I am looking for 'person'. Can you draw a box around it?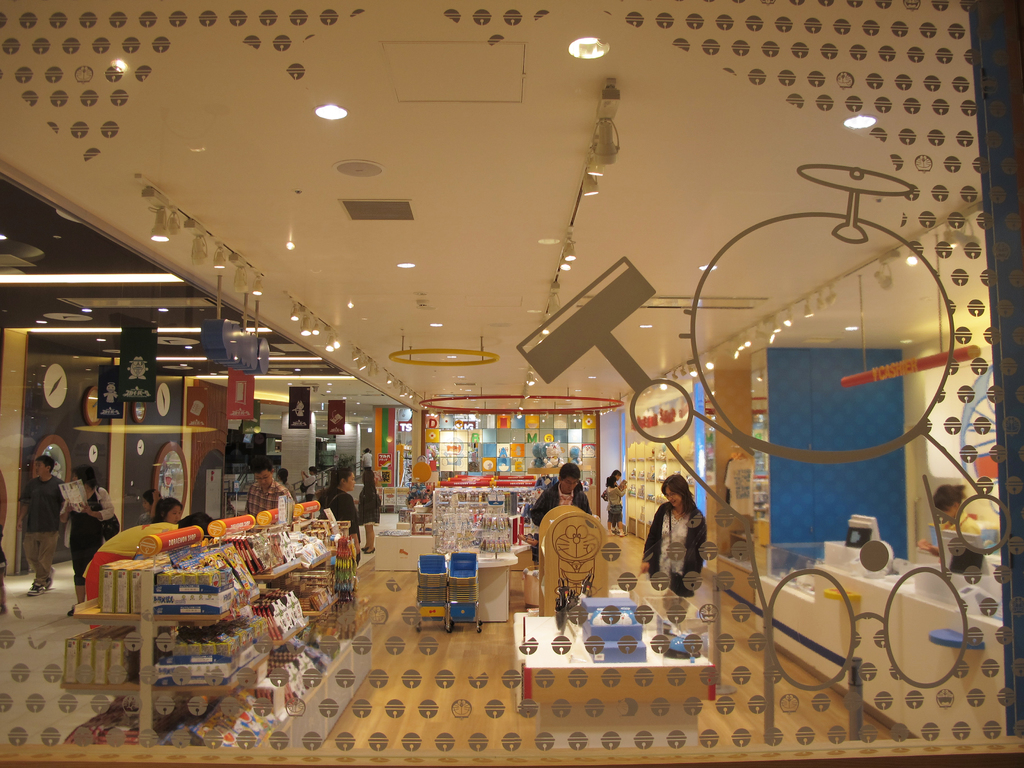
Sure, the bounding box is l=316, t=461, r=360, b=561.
